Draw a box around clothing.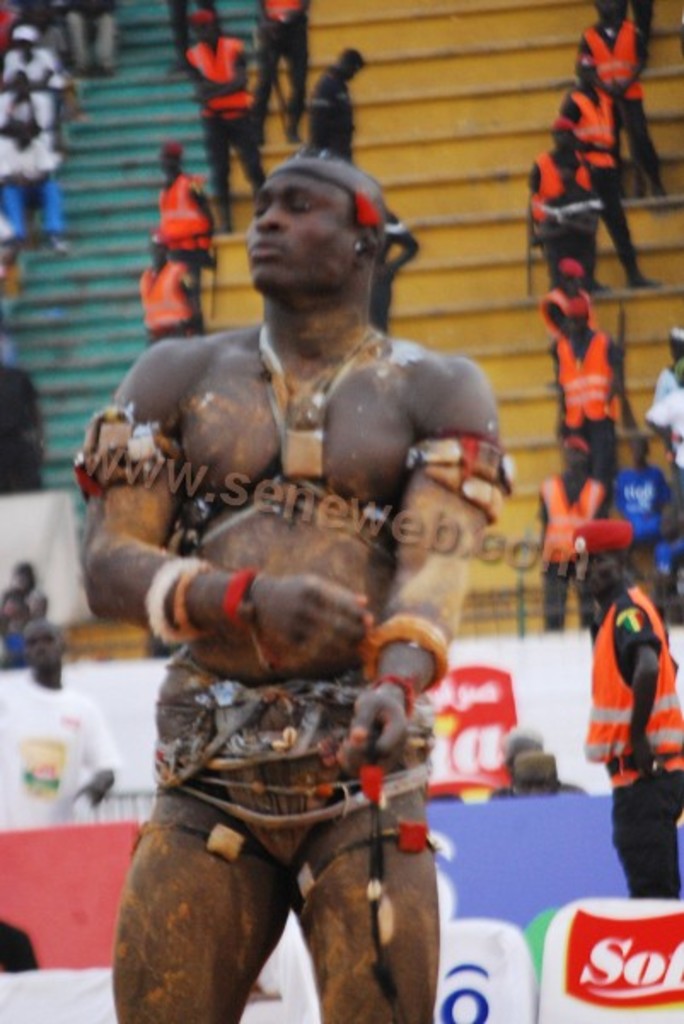
0,41,60,72.
